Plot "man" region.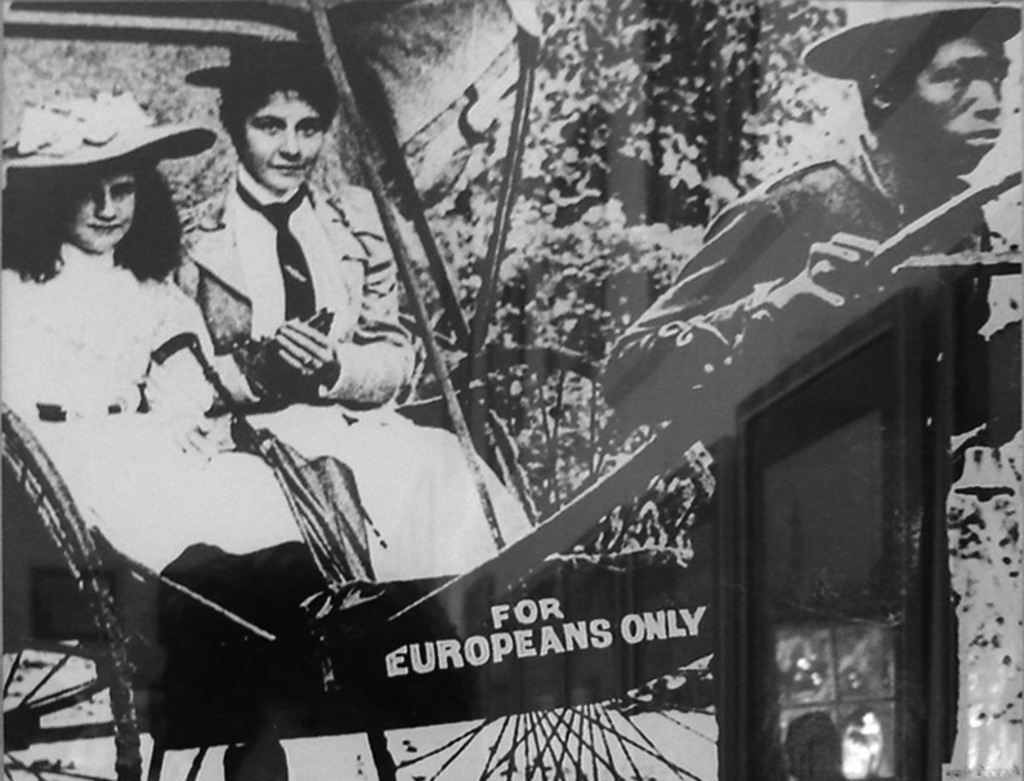
Plotted at 598/0/1023/656.
